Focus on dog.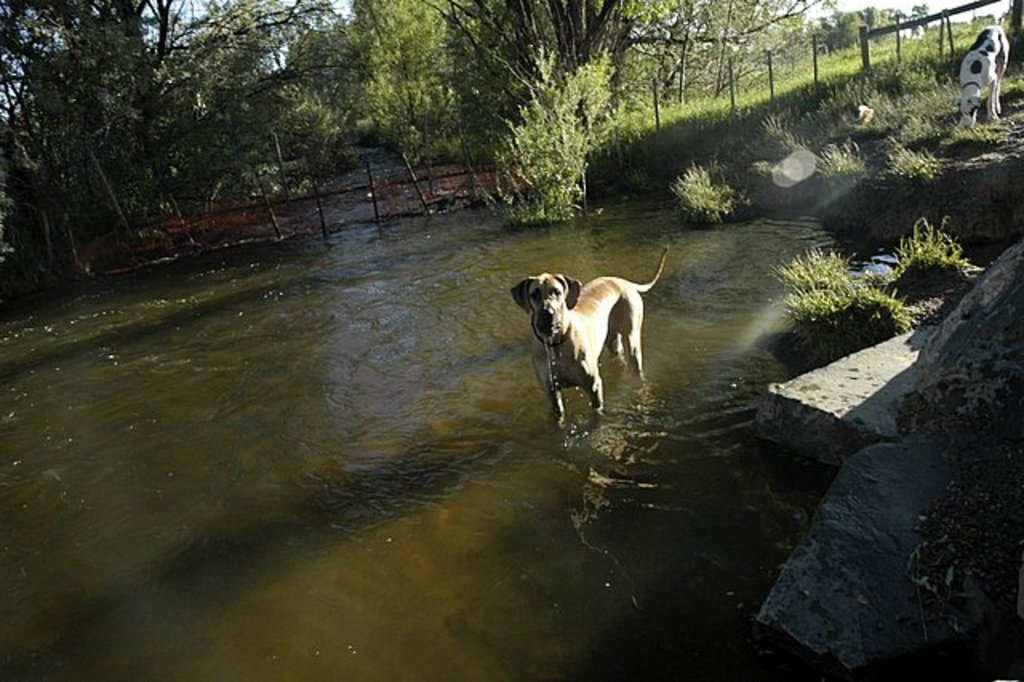
Focused at bbox=(957, 26, 1013, 134).
